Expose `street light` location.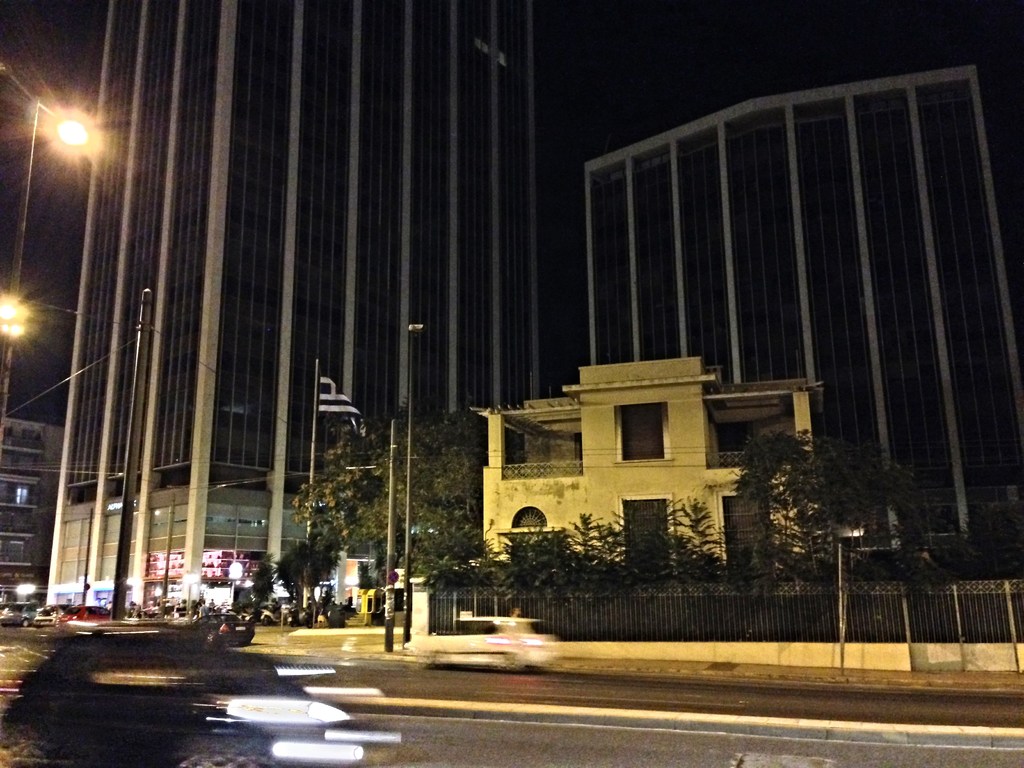
Exposed at pyautogui.locateOnScreen(180, 573, 198, 620).
